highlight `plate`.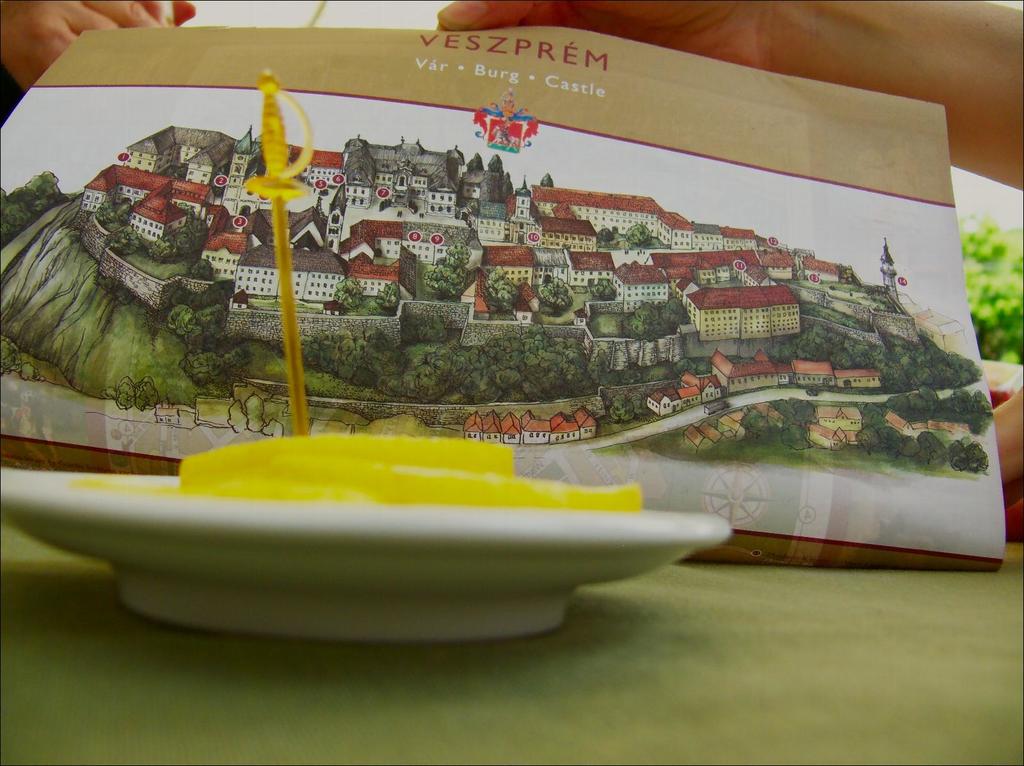
Highlighted region: [left=0, top=468, right=731, bottom=641].
